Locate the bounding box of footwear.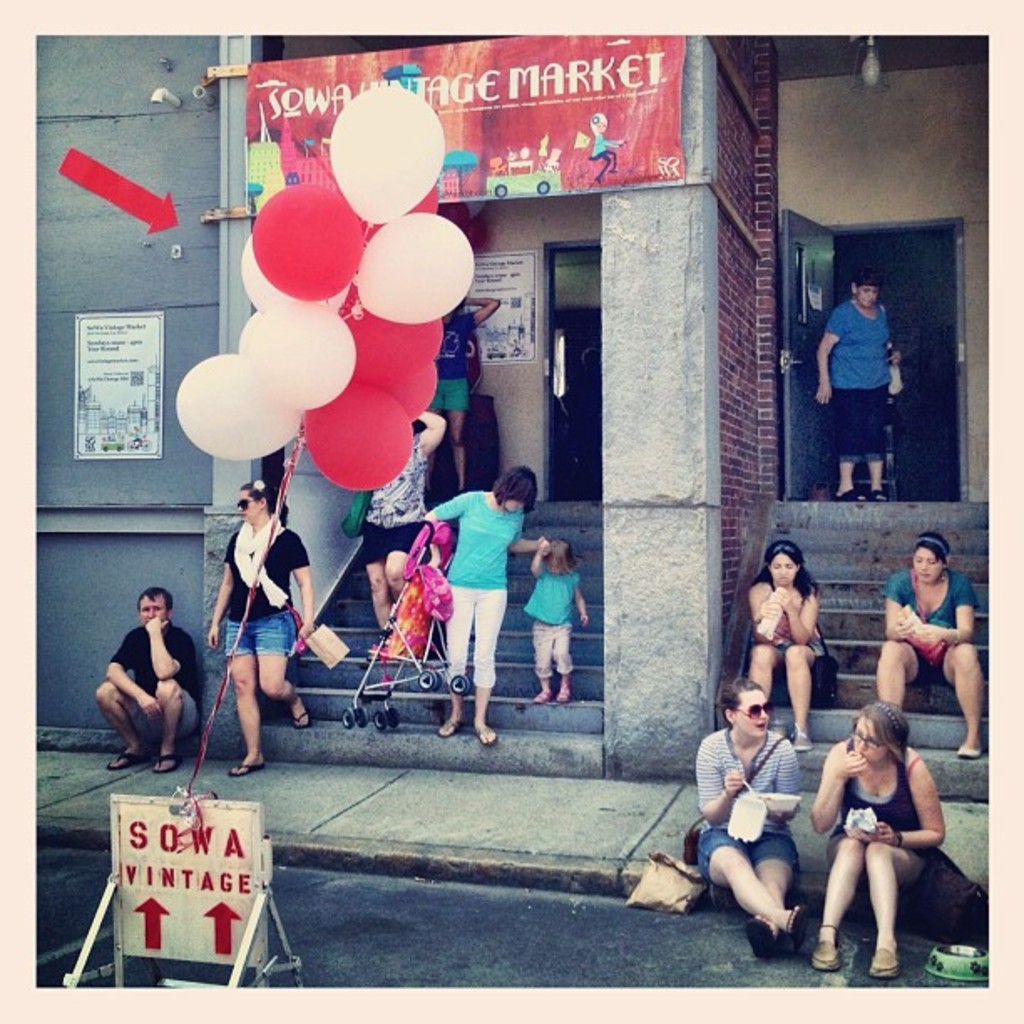
Bounding box: (557,679,569,703).
